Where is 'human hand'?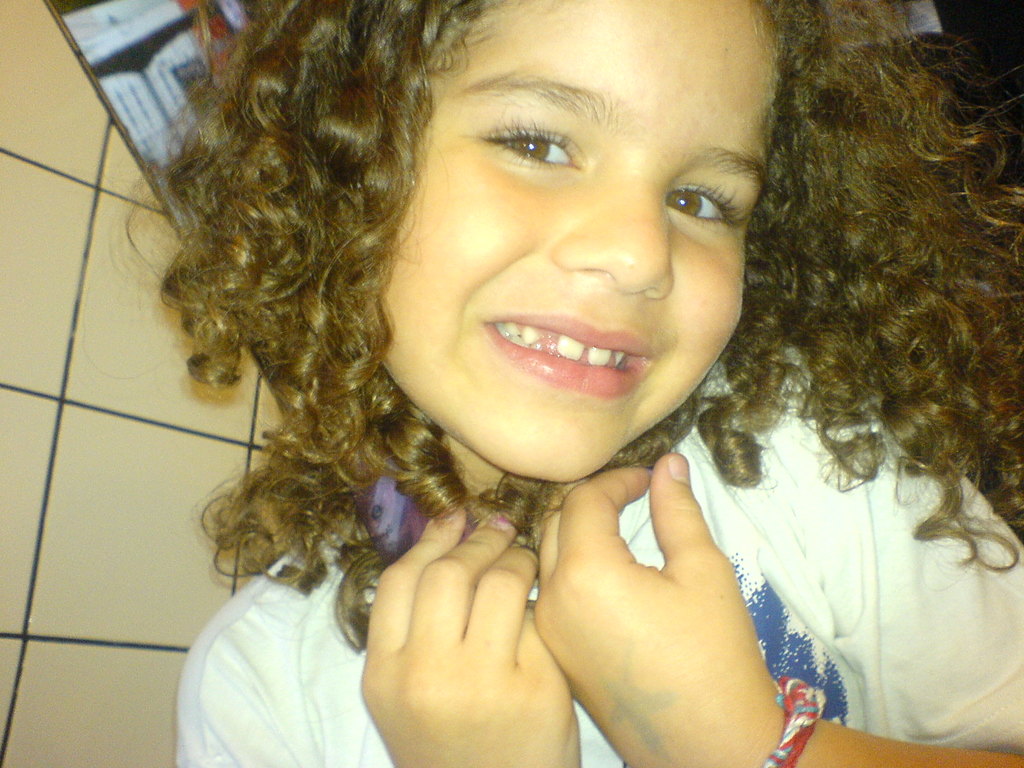
detection(530, 451, 788, 767).
